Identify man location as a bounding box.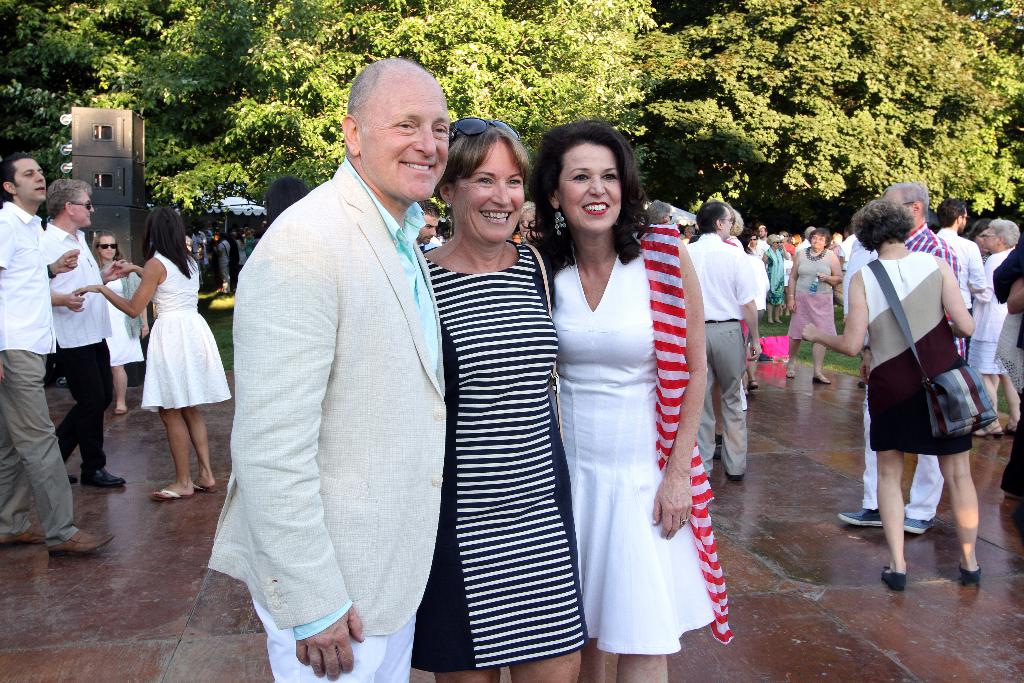
831, 229, 856, 277.
